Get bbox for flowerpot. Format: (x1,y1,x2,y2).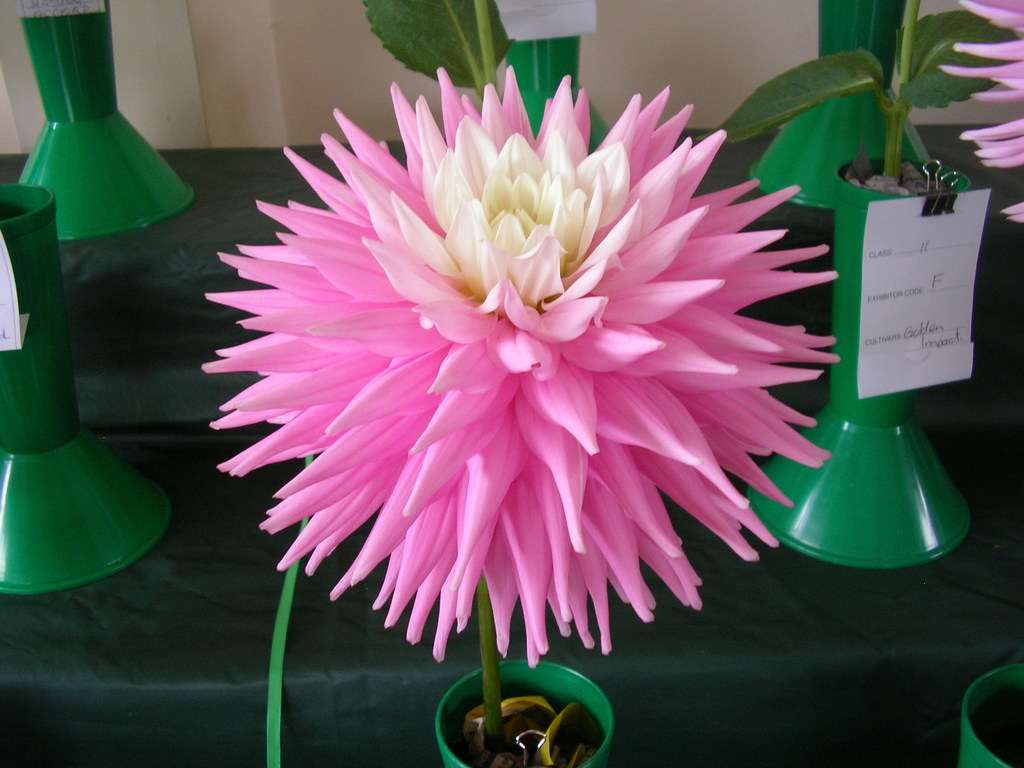
(435,661,615,767).
